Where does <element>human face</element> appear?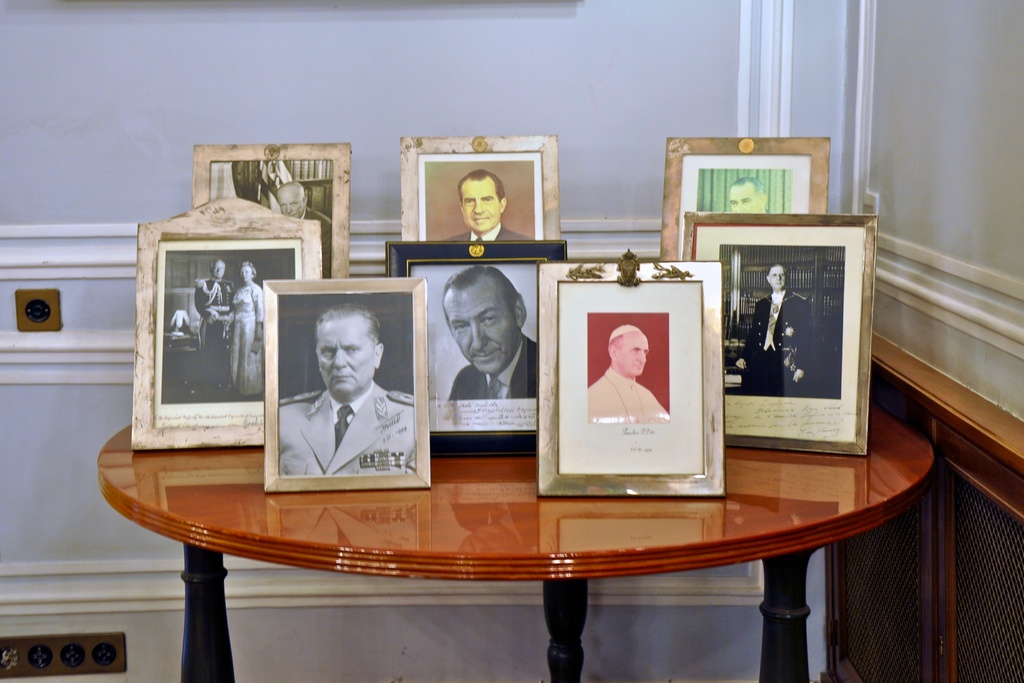
Appears at <bbox>316, 311, 378, 399</bbox>.
